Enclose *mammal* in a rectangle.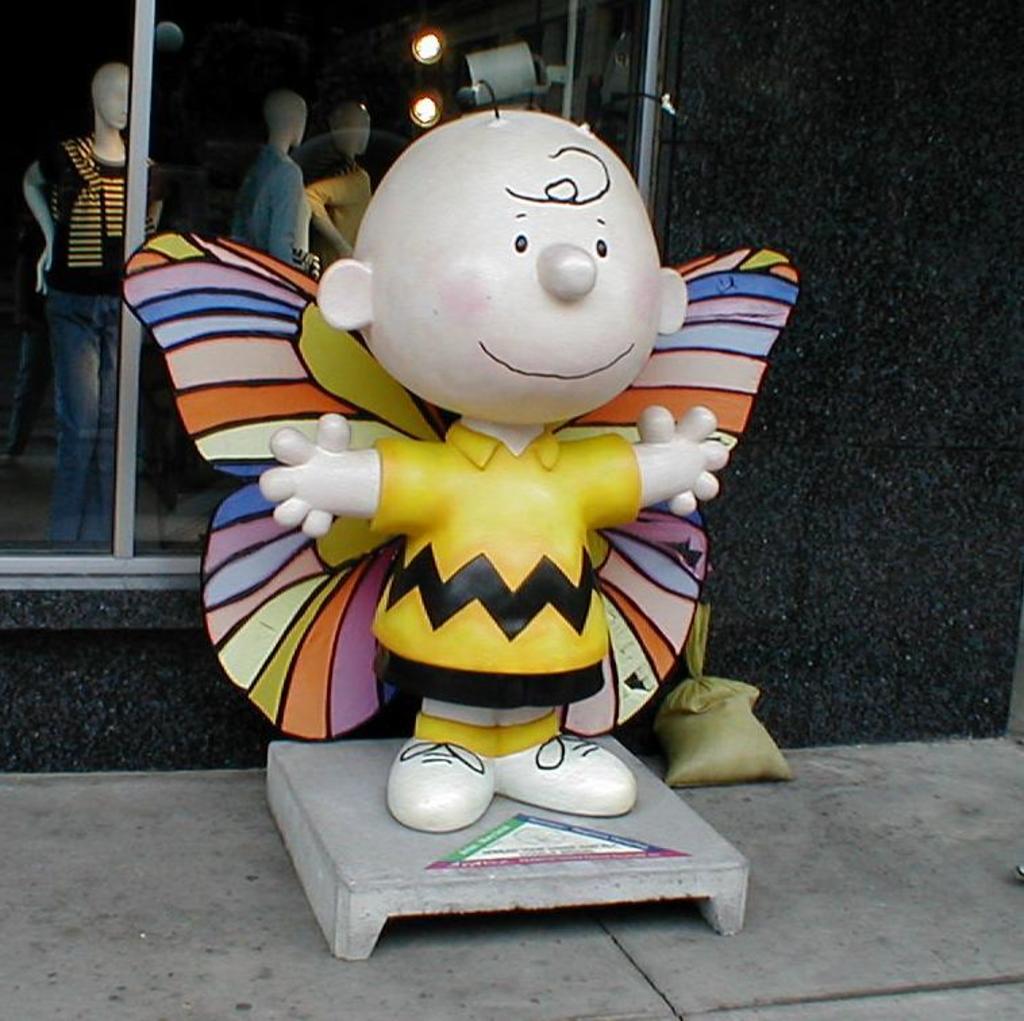
Rect(16, 66, 163, 533).
